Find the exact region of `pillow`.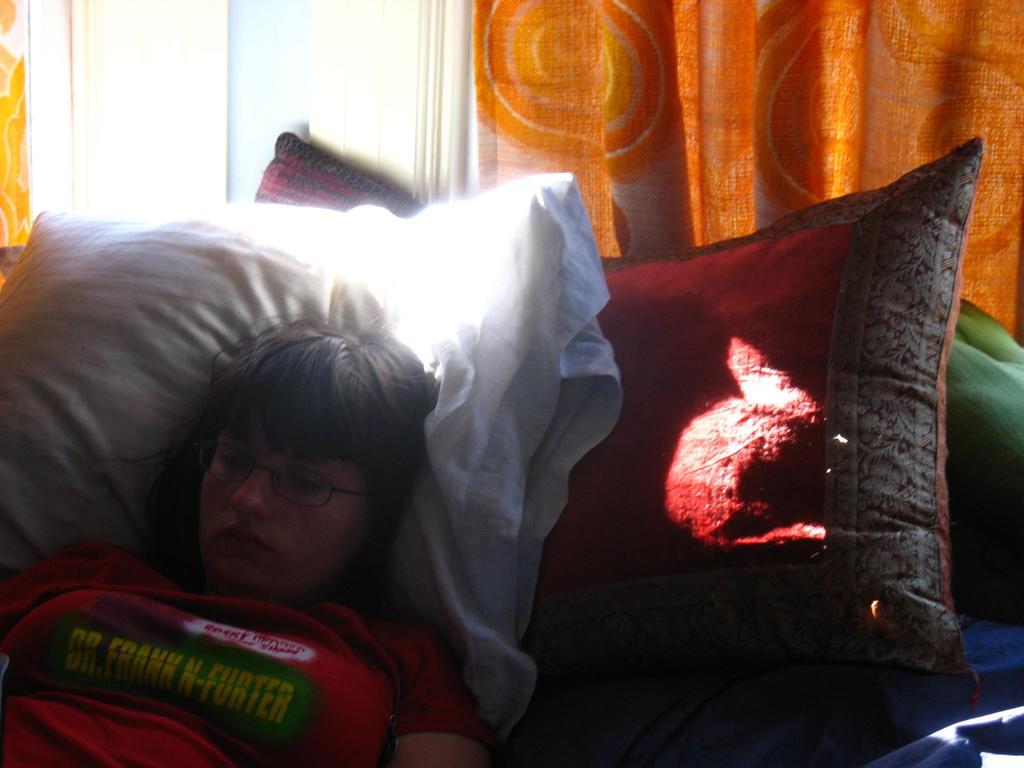
Exact region: box=[0, 172, 625, 746].
